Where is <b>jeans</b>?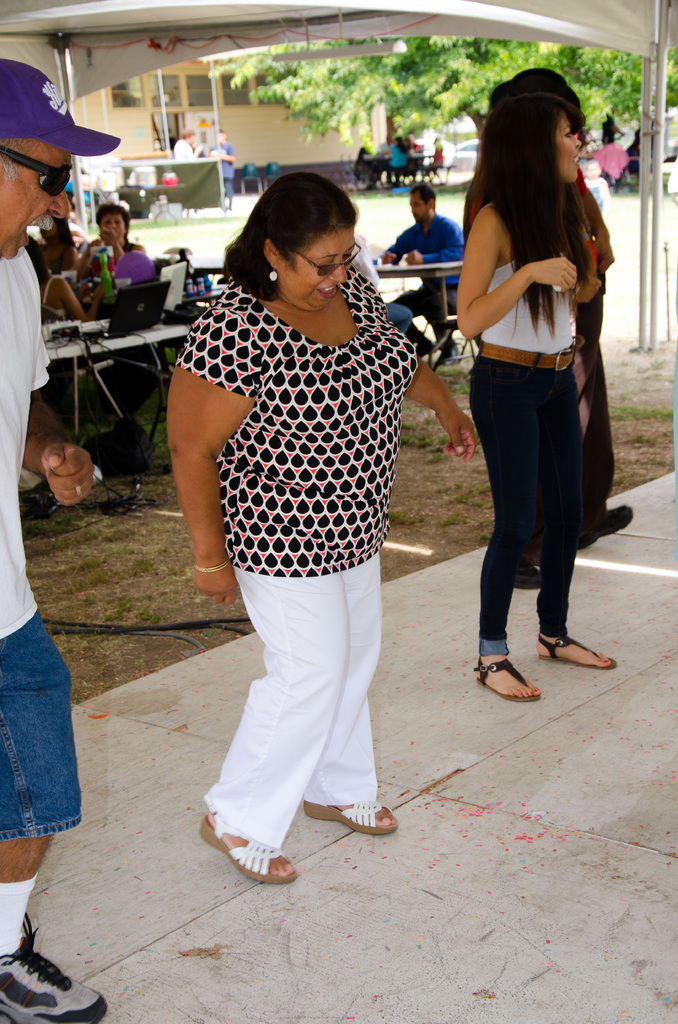
<region>472, 343, 606, 664</region>.
